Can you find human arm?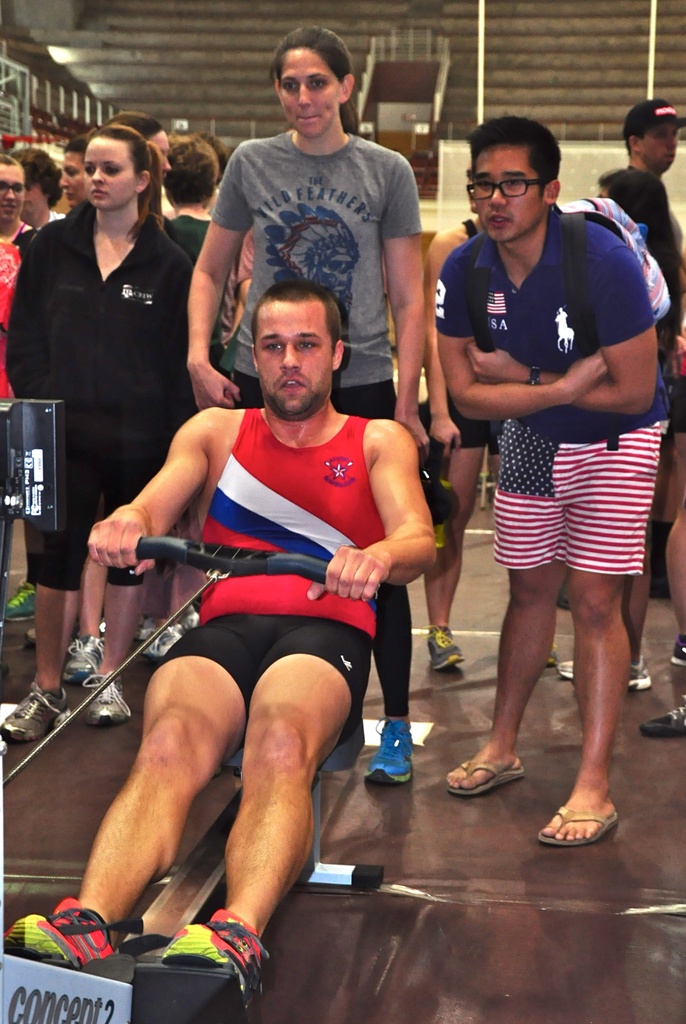
Yes, bounding box: 374/153/434/459.
